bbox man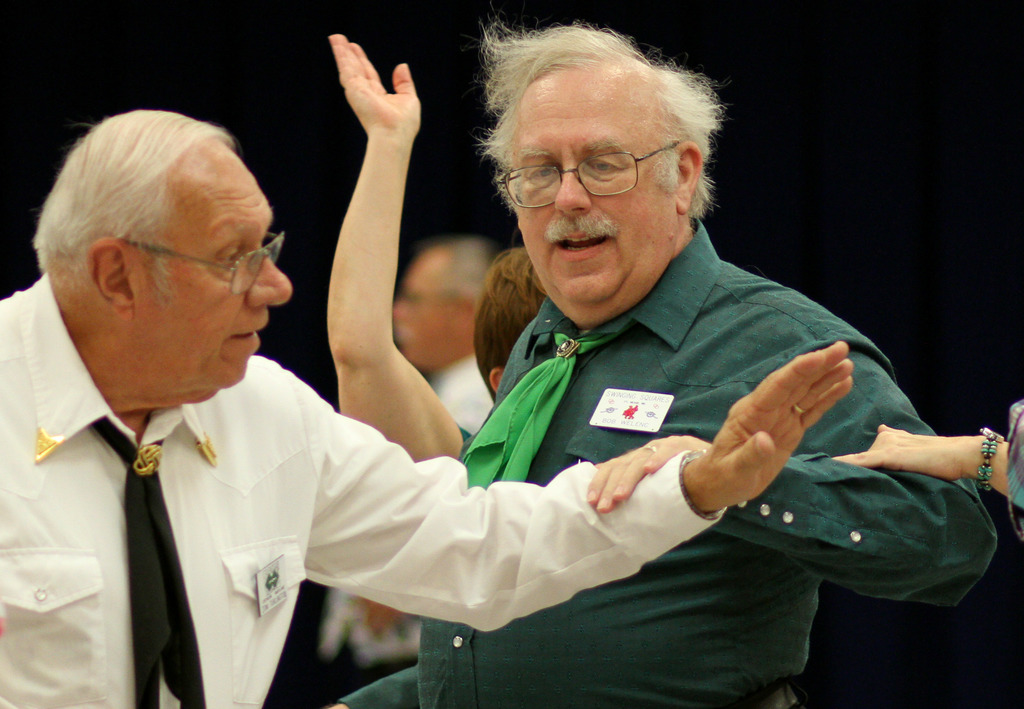
<region>325, 10, 995, 708</region>
